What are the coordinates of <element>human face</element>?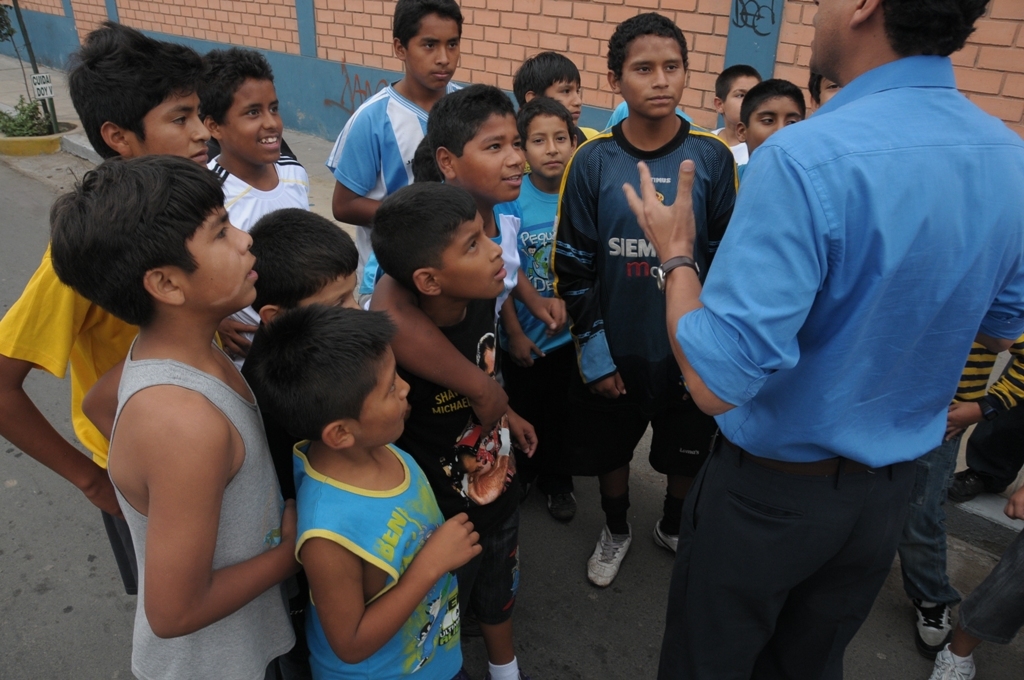
detection(133, 84, 210, 167).
